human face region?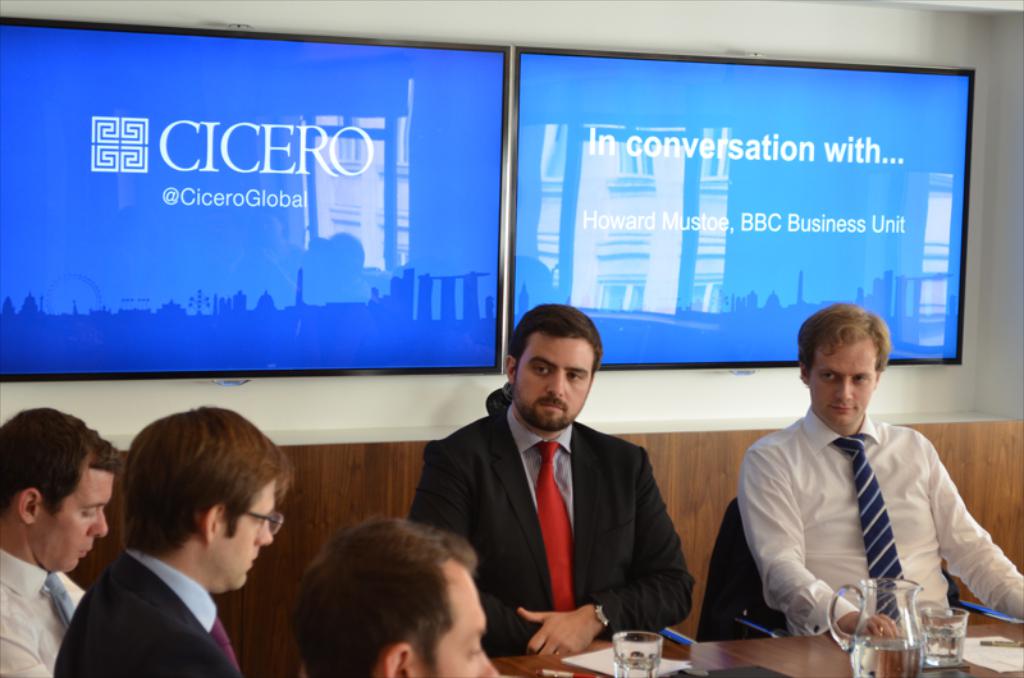
(810,340,881,429)
